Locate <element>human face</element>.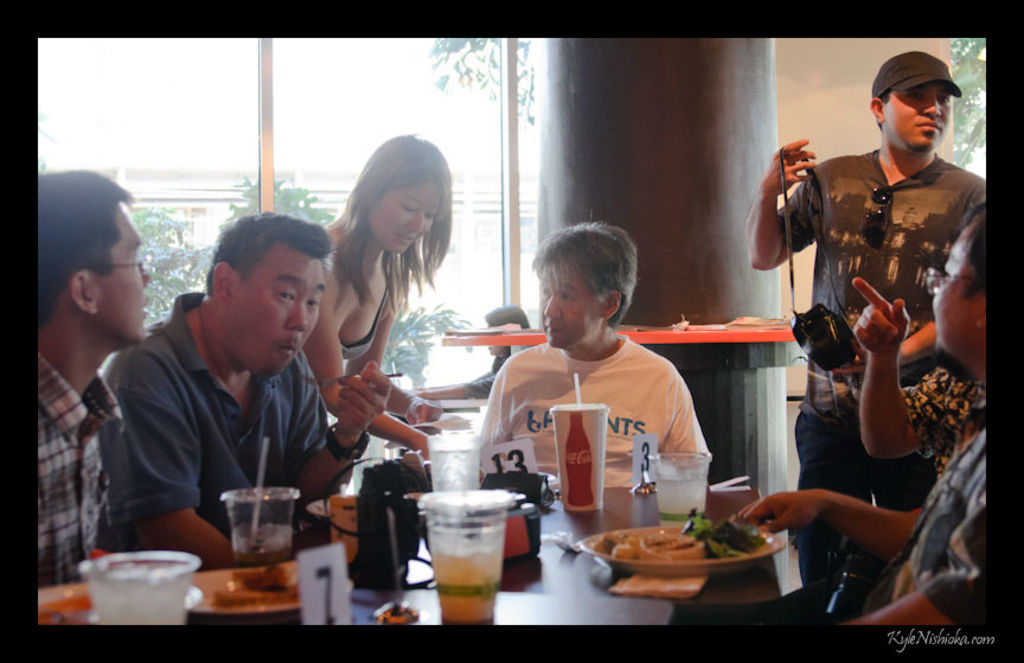
Bounding box: 932 238 972 374.
